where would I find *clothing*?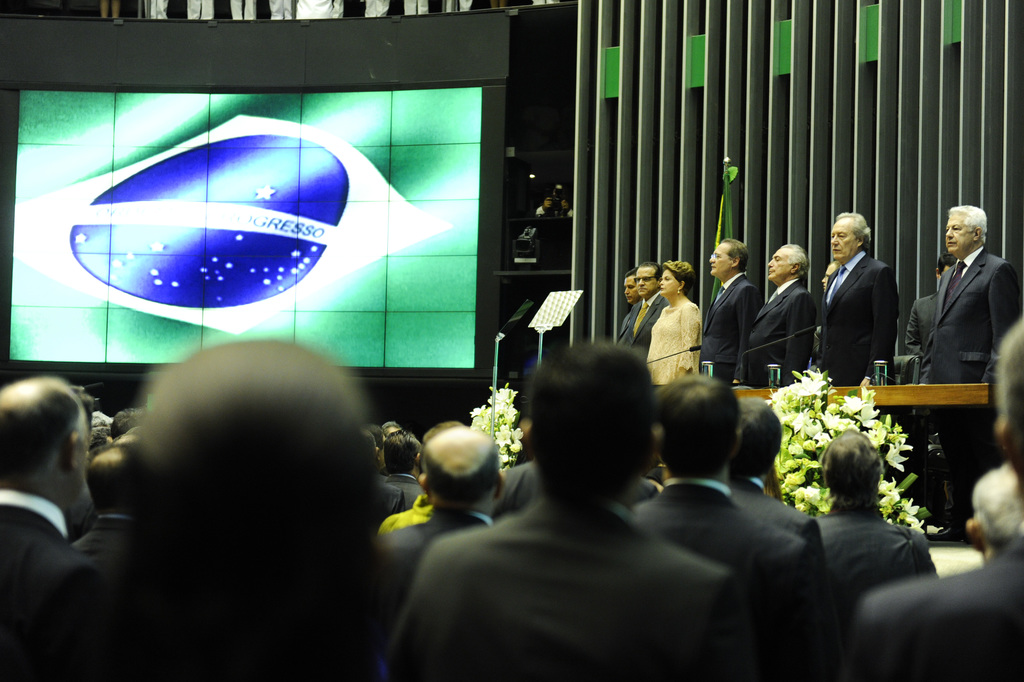
At (641, 295, 703, 396).
